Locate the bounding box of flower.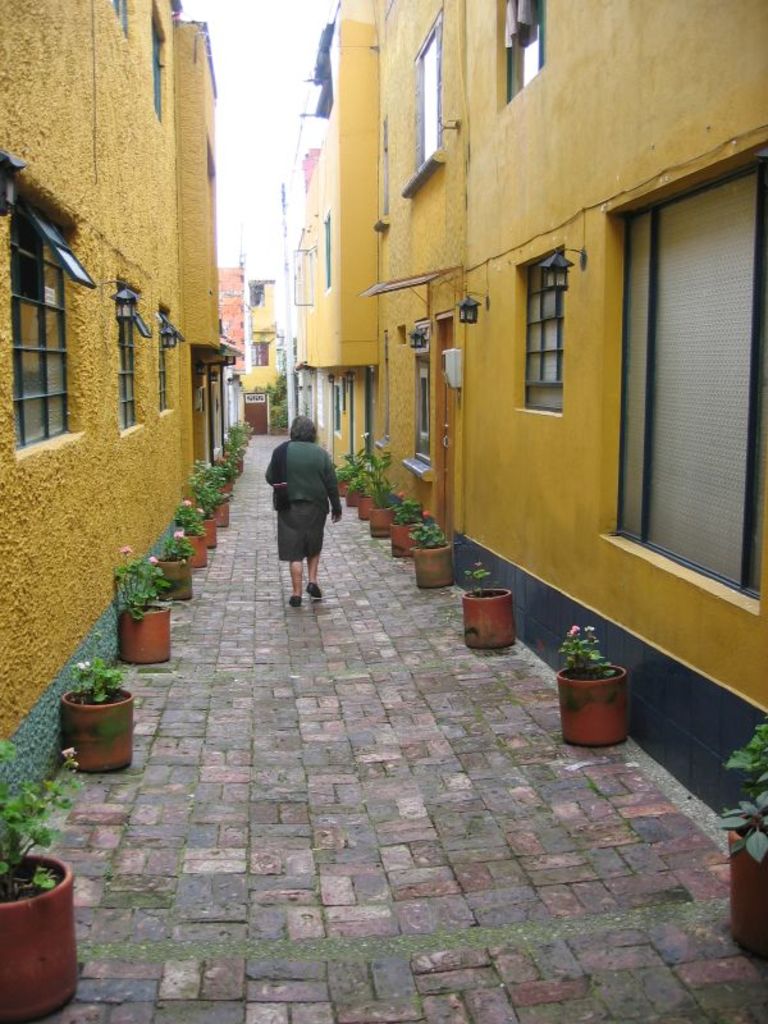
Bounding box: (left=76, top=659, right=86, bottom=666).
